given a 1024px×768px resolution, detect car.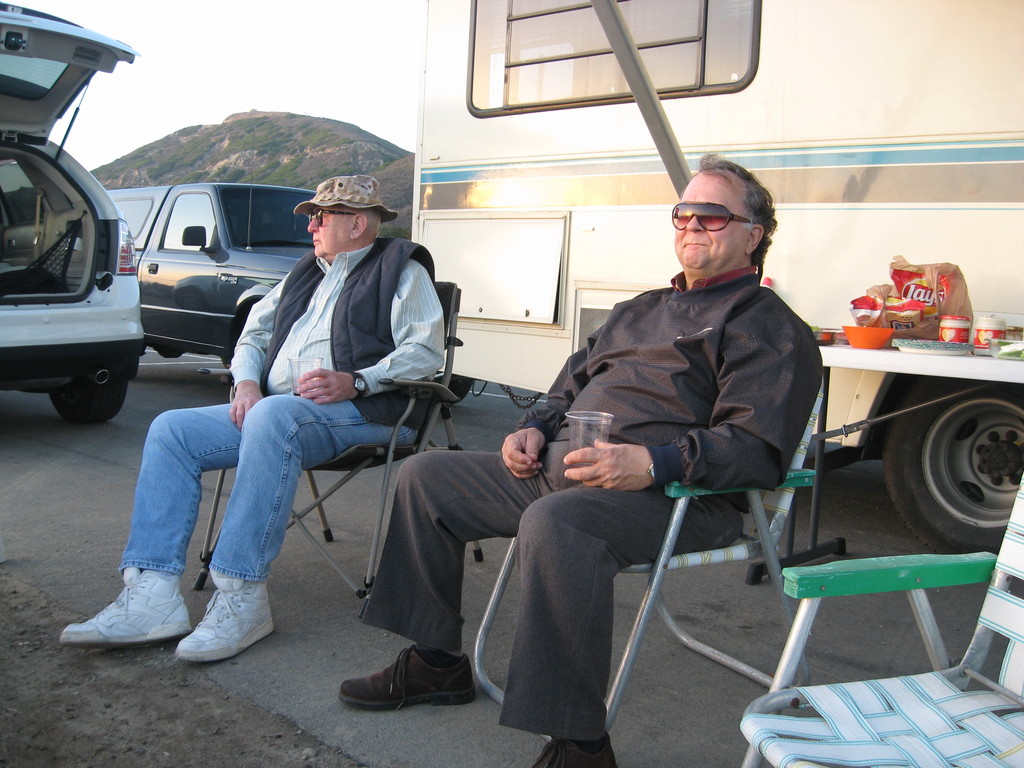
crop(103, 170, 437, 379).
